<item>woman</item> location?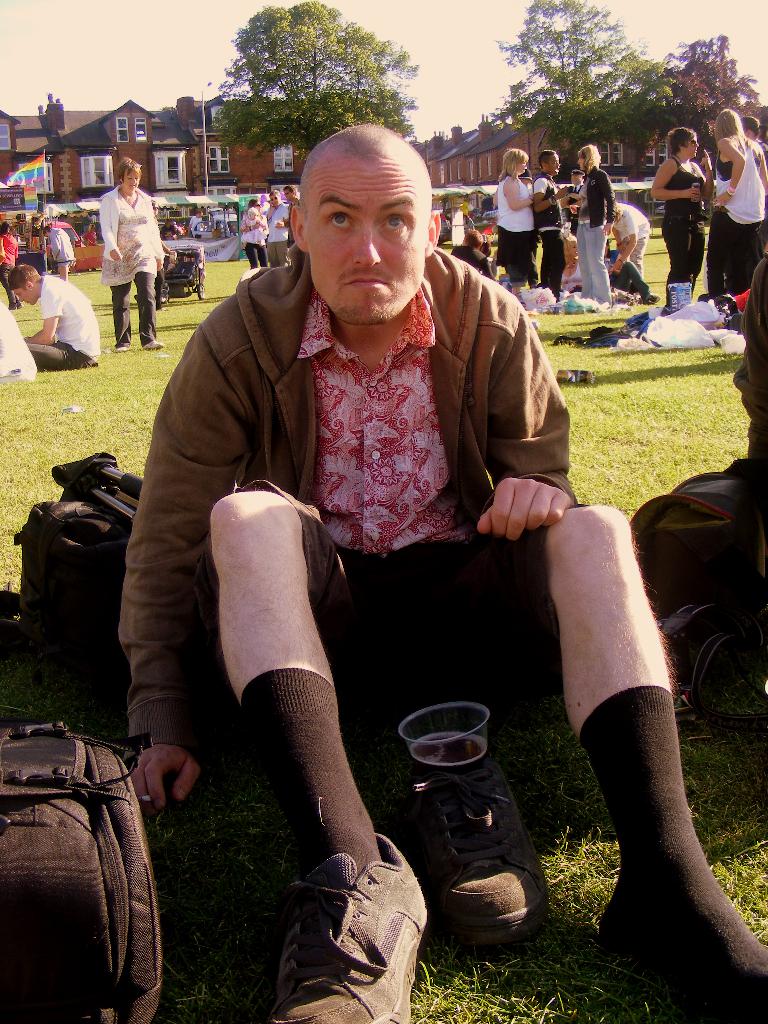
Rect(560, 227, 584, 296)
